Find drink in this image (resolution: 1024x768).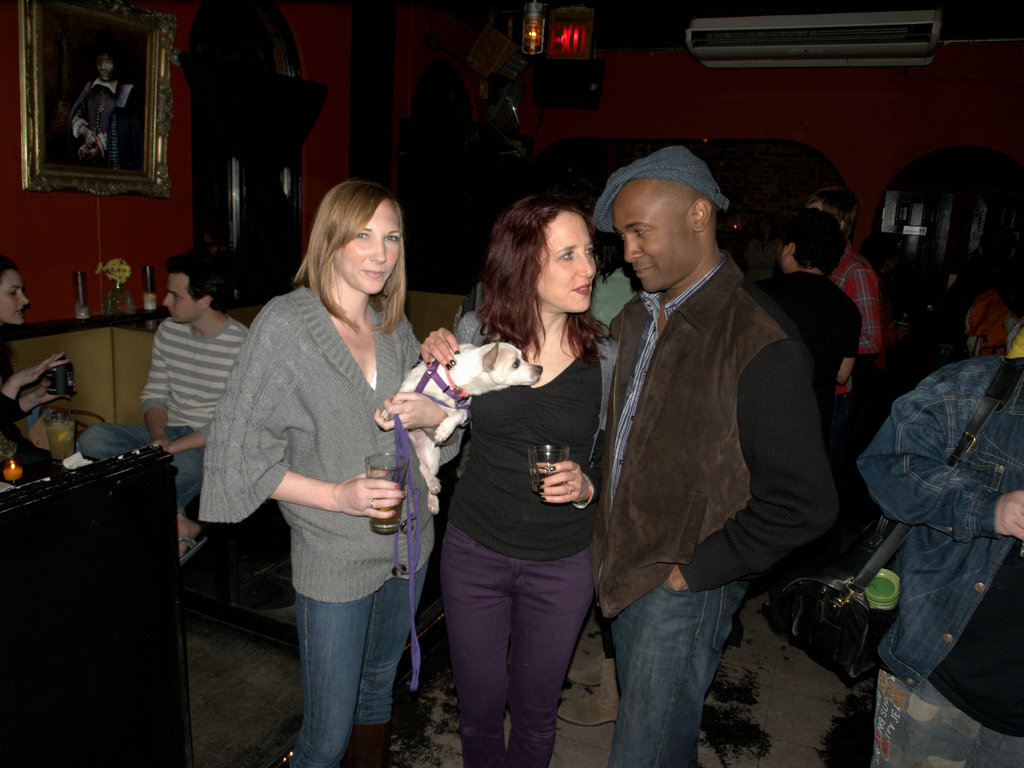
[45,418,73,464].
